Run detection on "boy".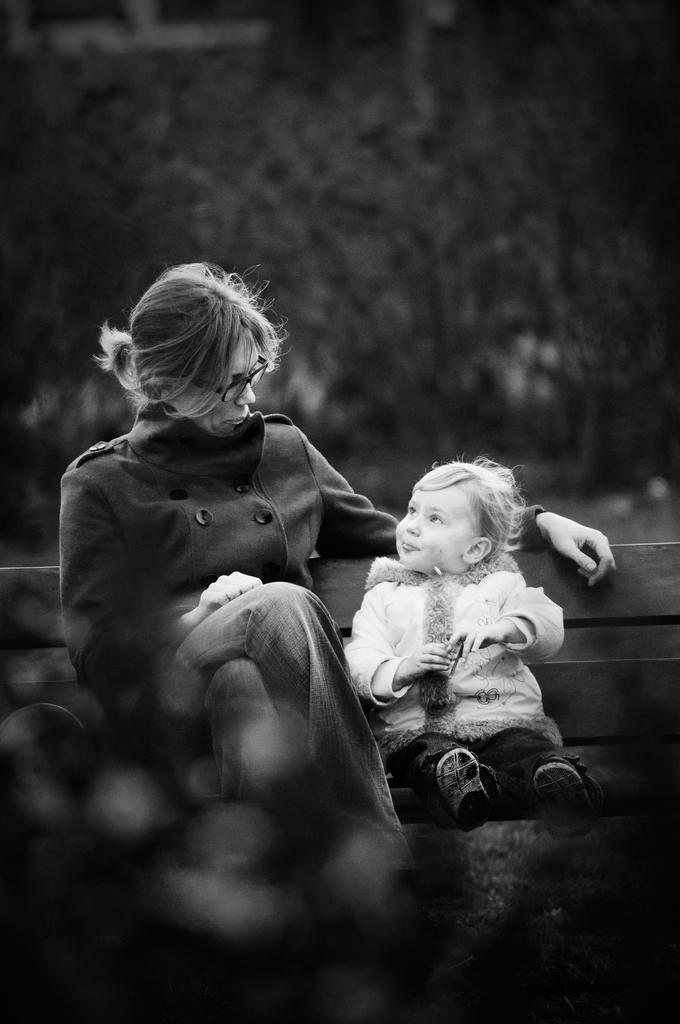
Result: crop(330, 449, 594, 824).
